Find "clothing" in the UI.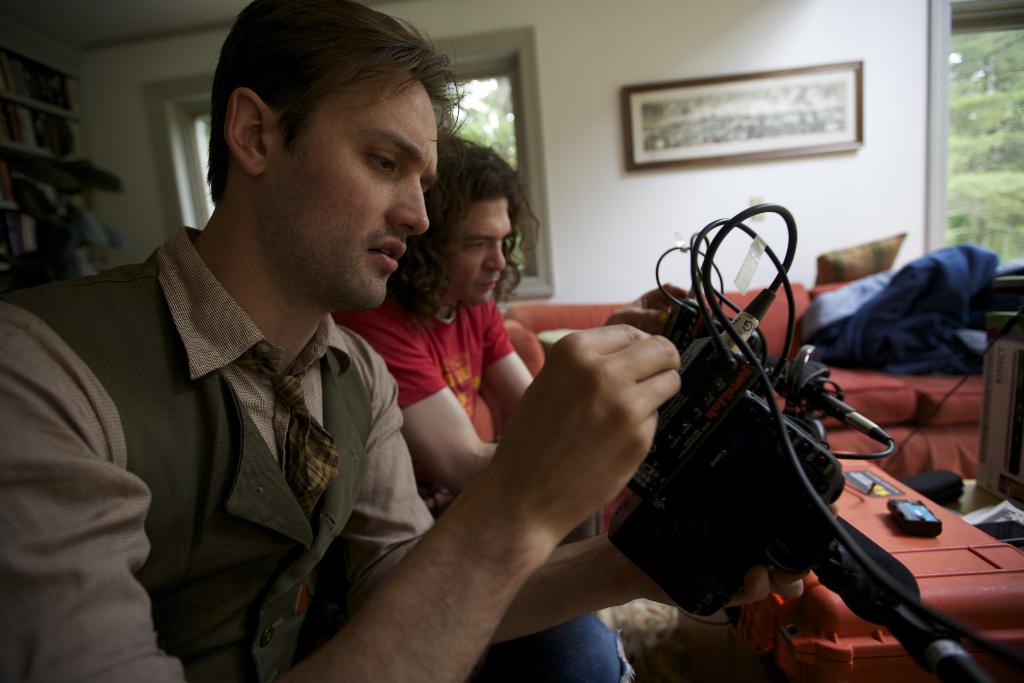
UI element at bbox=[330, 297, 602, 544].
